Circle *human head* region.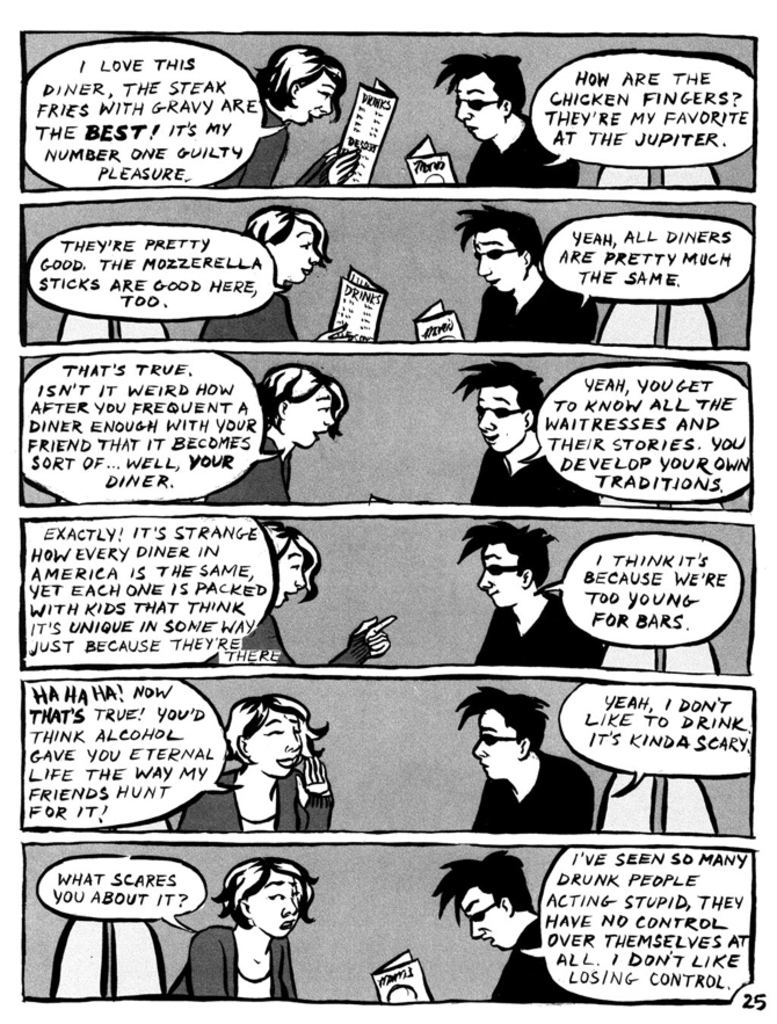
Region: x1=268, y1=369, x2=350, y2=449.
